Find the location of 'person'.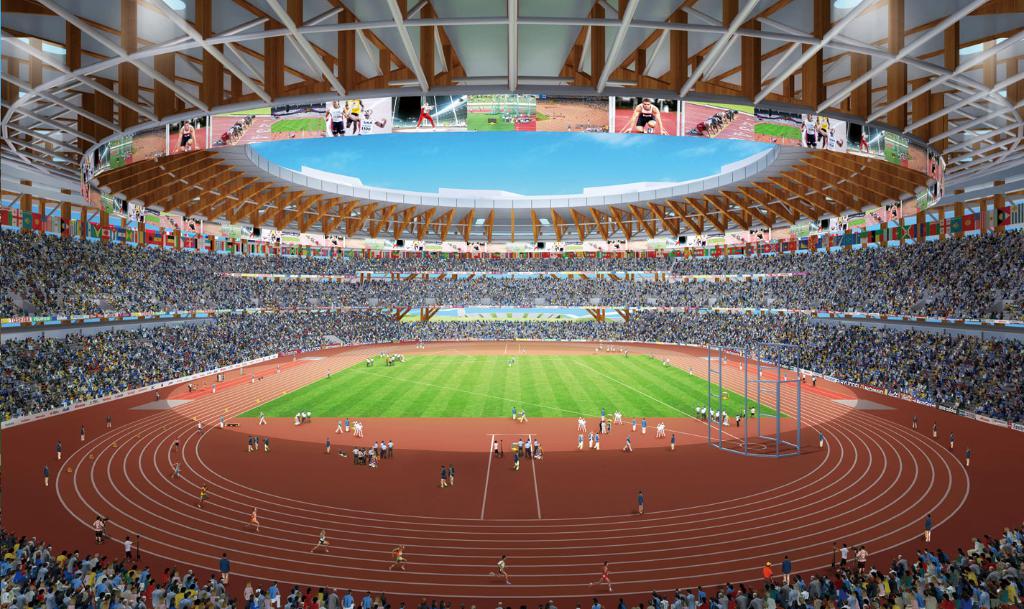
Location: bbox(195, 484, 212, 511).
